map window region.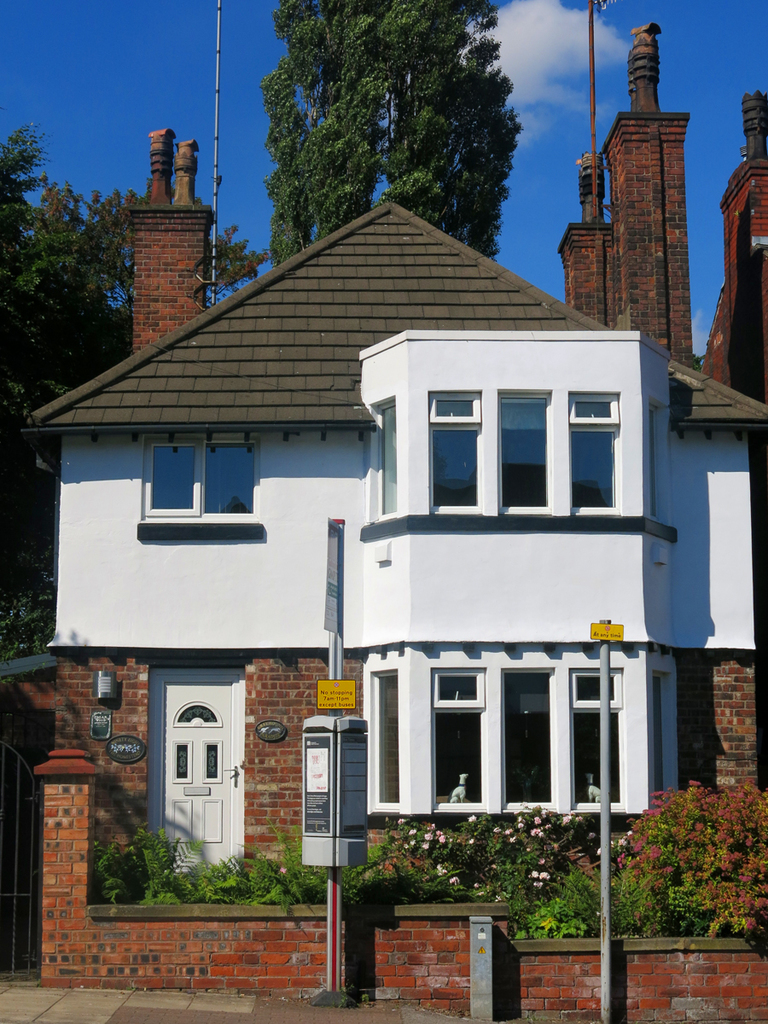
Mapped to 378 393 396 516.
